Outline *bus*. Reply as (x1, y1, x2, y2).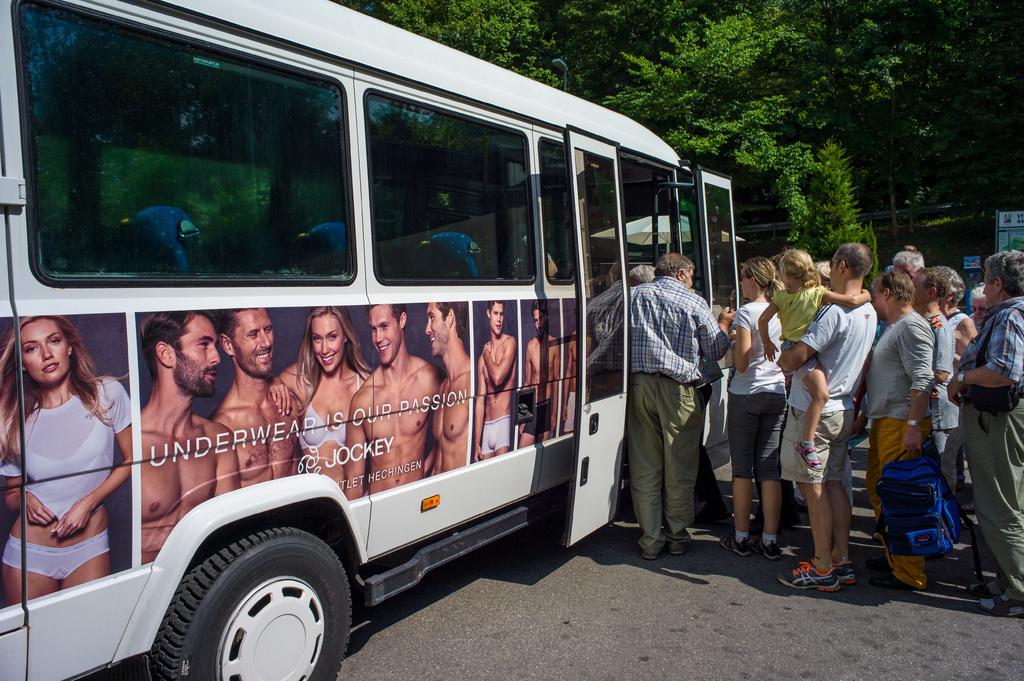
(0, 0, 737, 680).
